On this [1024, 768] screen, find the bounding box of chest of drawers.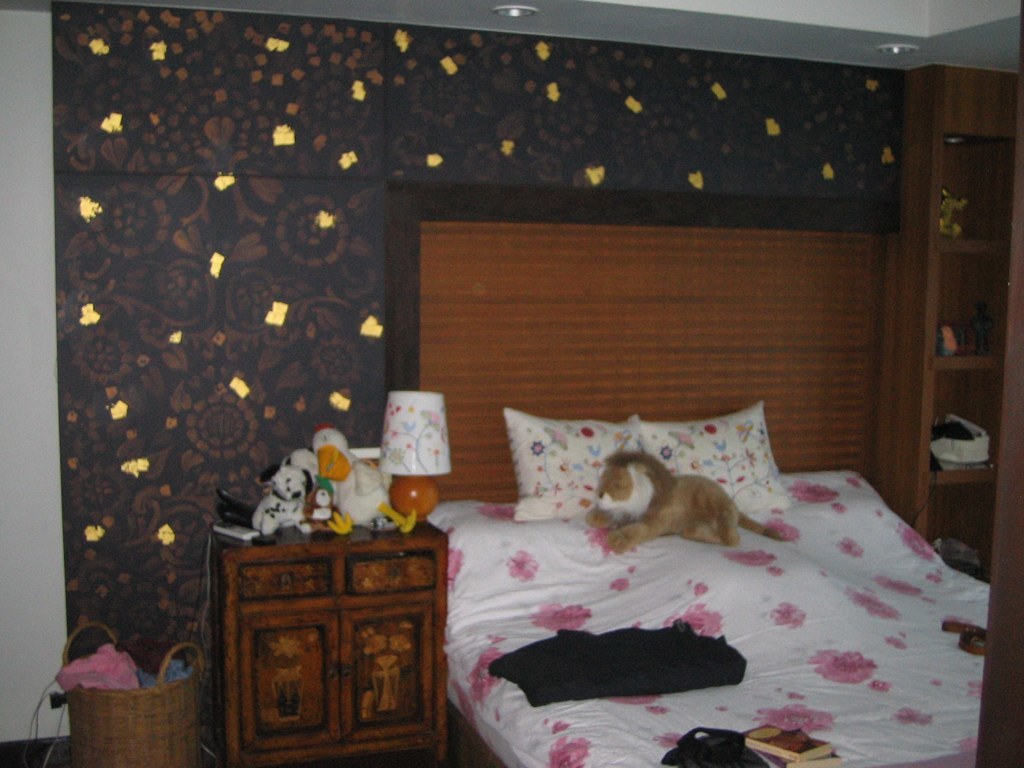
Bounding box: <box>213,517,450,767</box>.
